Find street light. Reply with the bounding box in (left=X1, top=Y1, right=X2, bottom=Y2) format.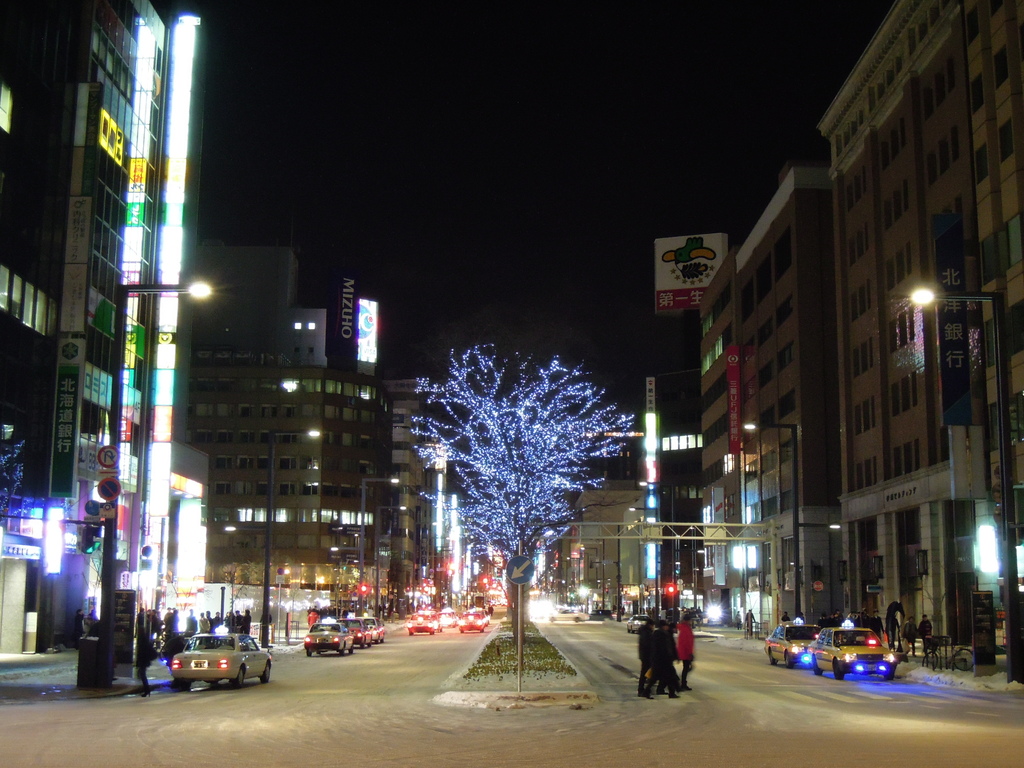
(left=669, top=548, right=705, bottom=627).
